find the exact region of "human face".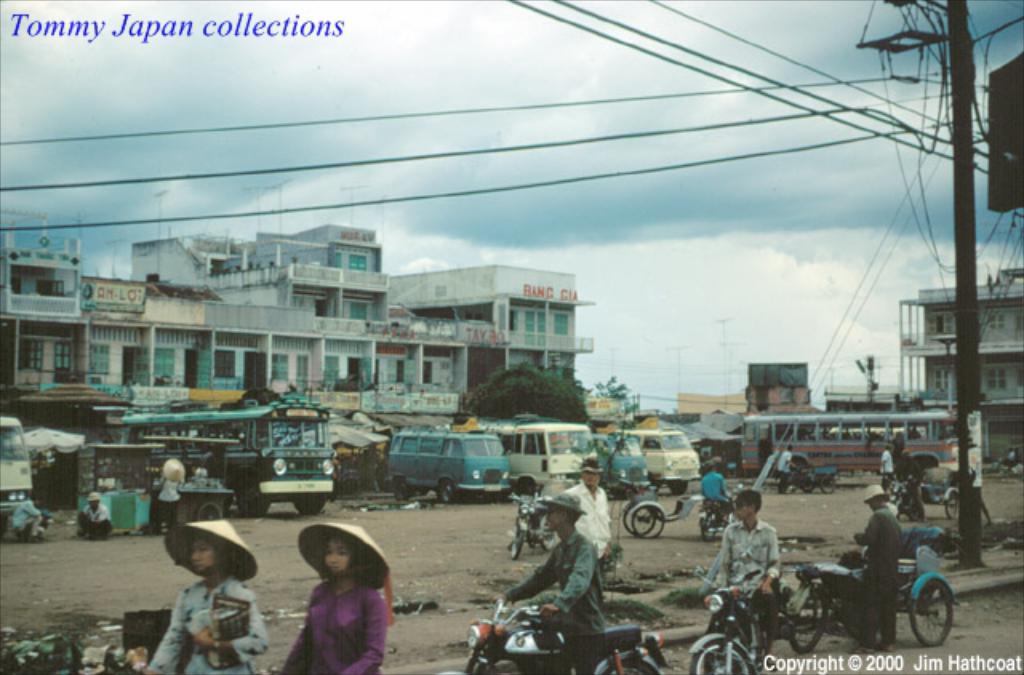
Exact region: box(549, 510, 568, 529).
